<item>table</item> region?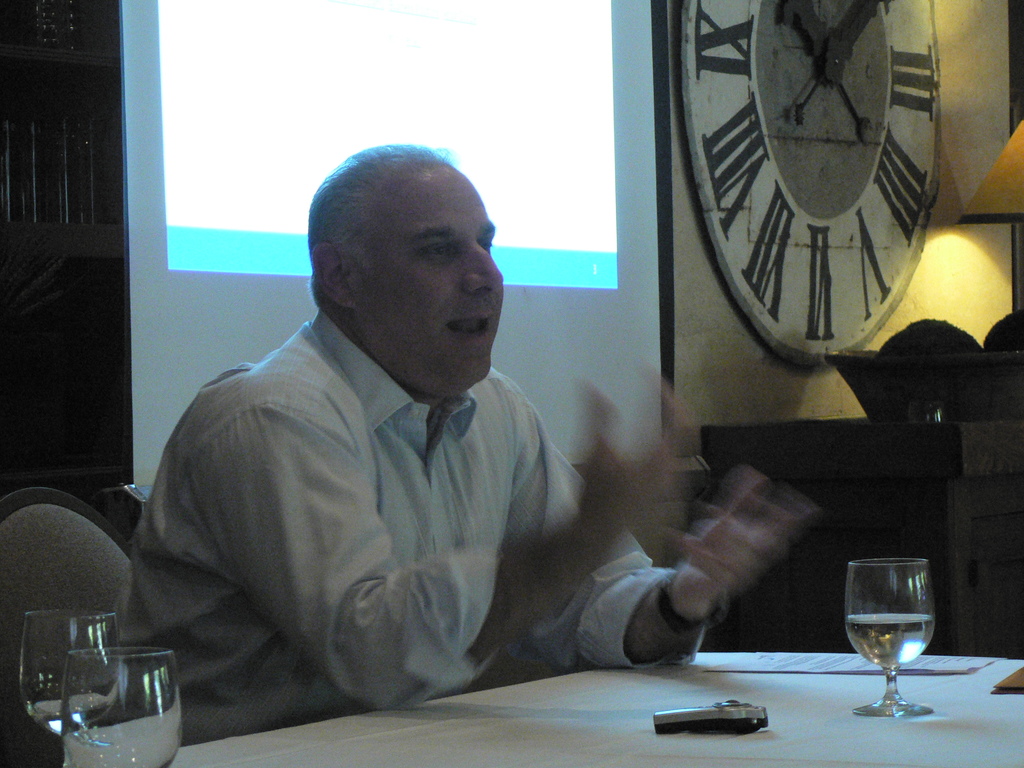
rect(166, 653, 1023, 767)
